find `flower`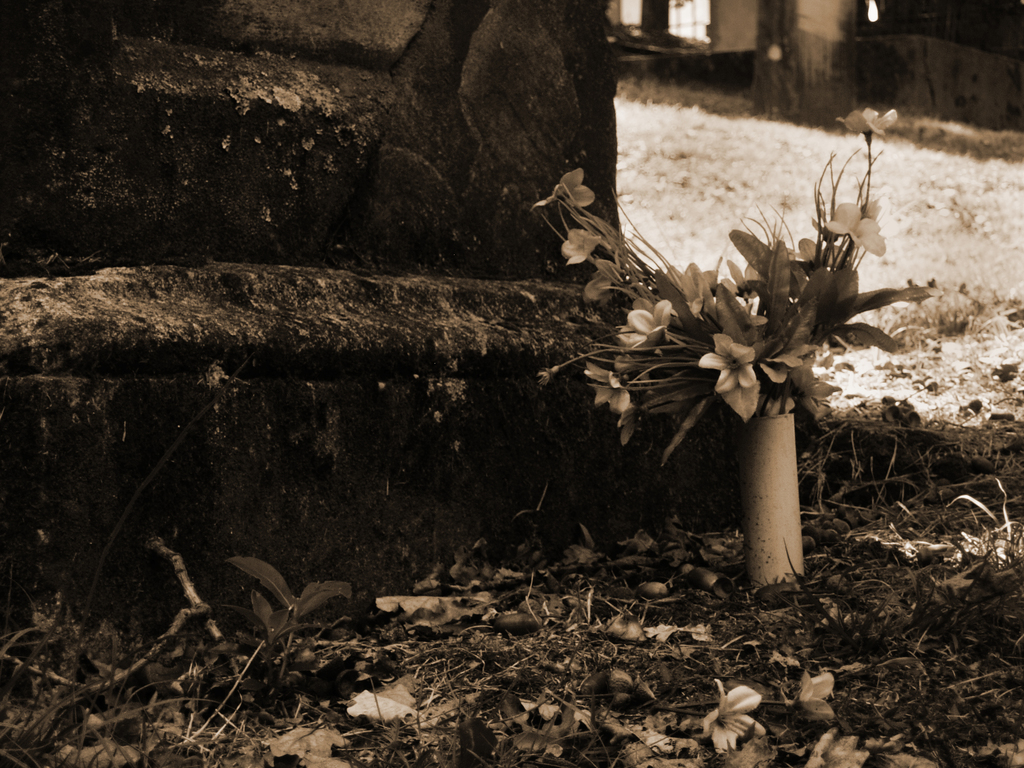
Rect(591, 365, 644, 419)
